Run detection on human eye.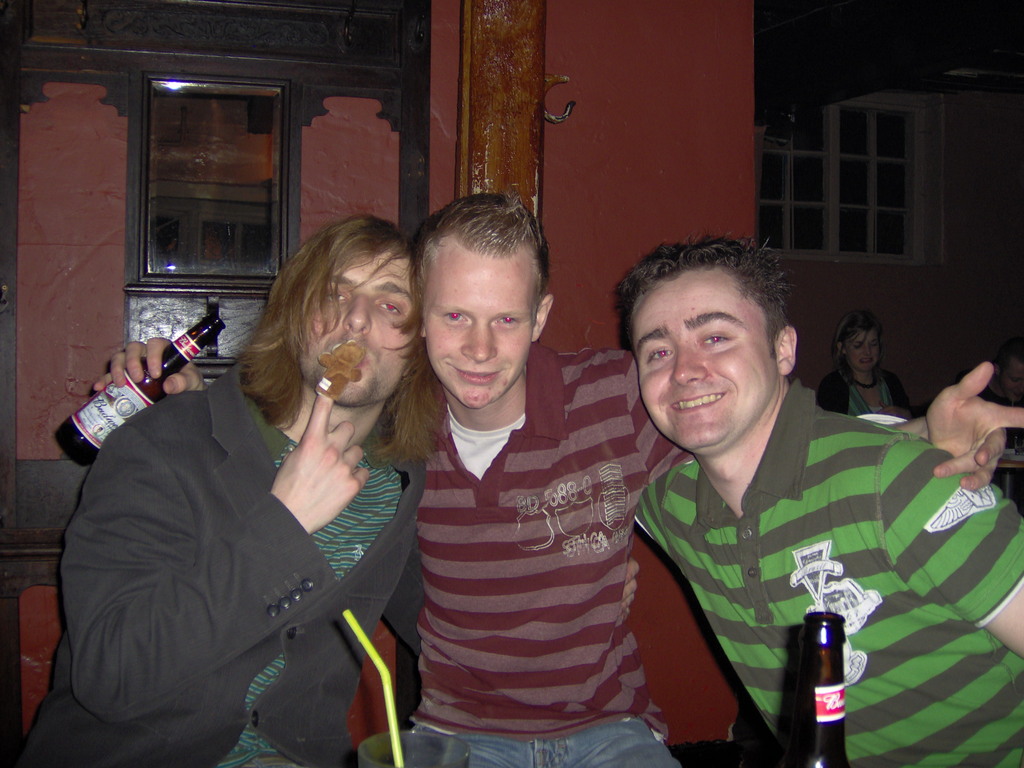
Result: bbox=[372, 300, 410, 316].
